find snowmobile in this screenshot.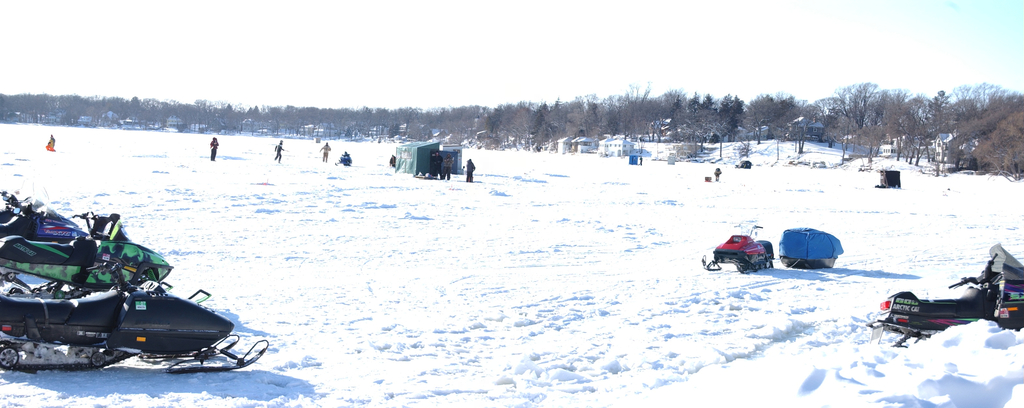
The bounding box for snowmobile is detection(0, 210, 170, 300).
